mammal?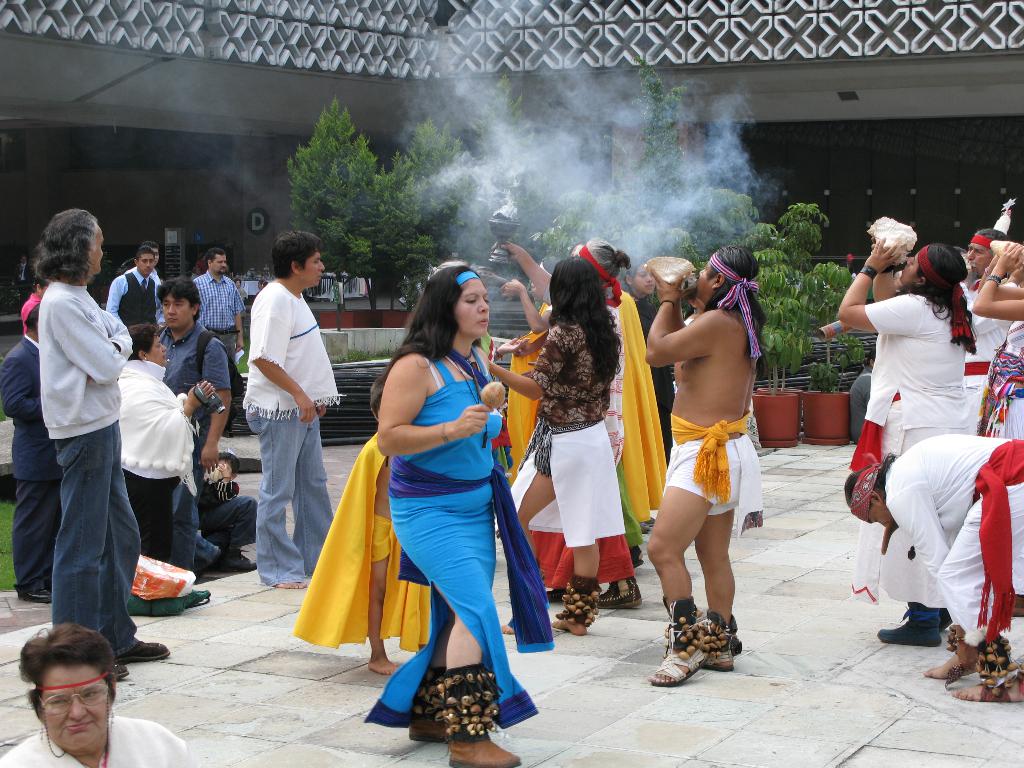
842:433:1023:700
